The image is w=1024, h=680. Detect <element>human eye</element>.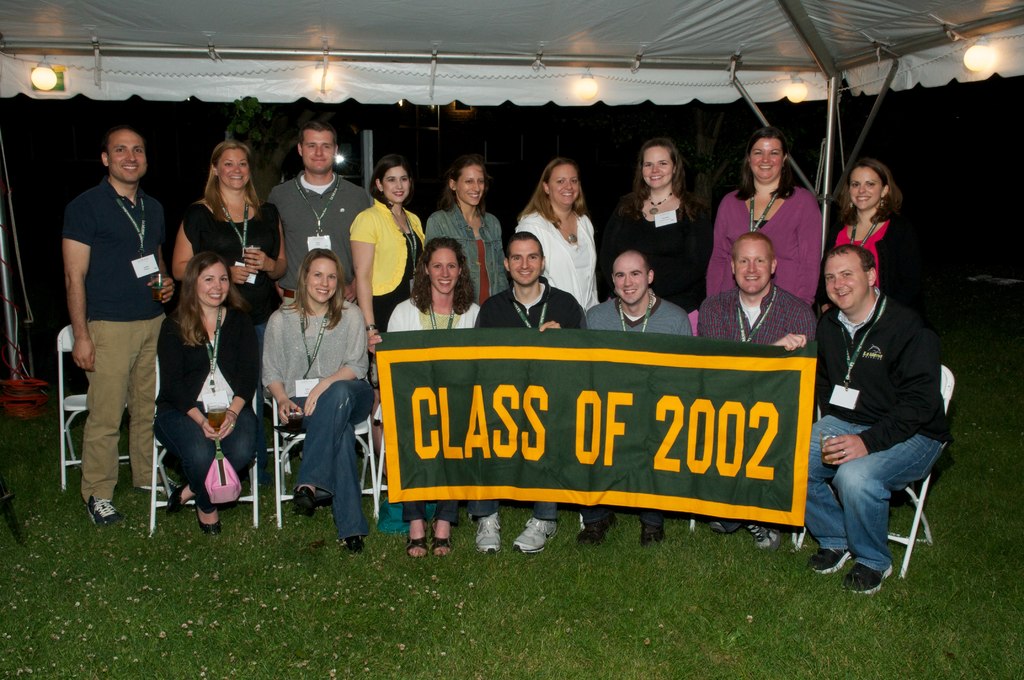
Detection: l=659, t=161, r=668, b=167.
